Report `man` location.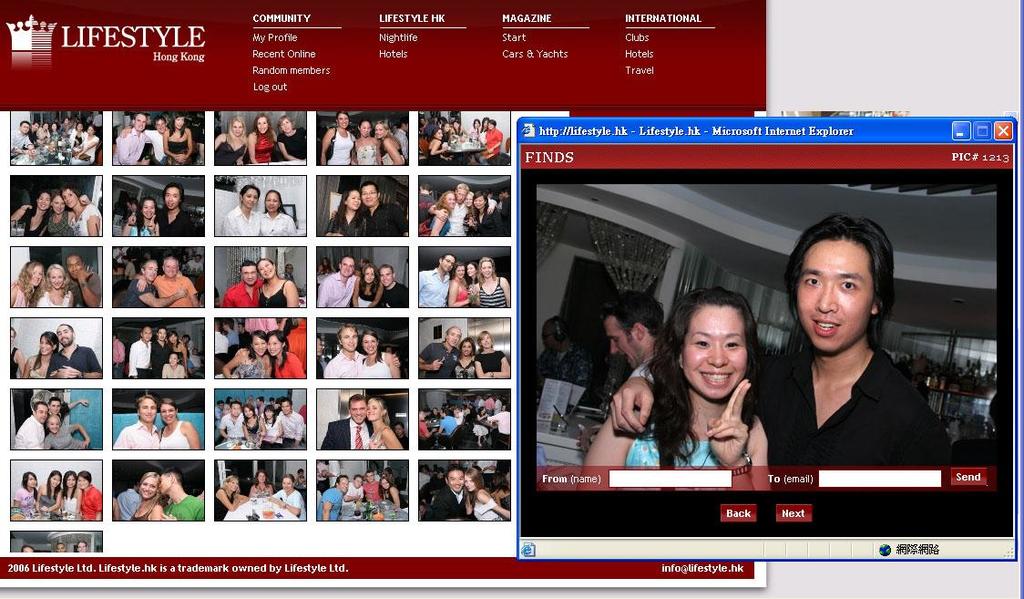
Report: bbox=(755, 214, 944, 466).
